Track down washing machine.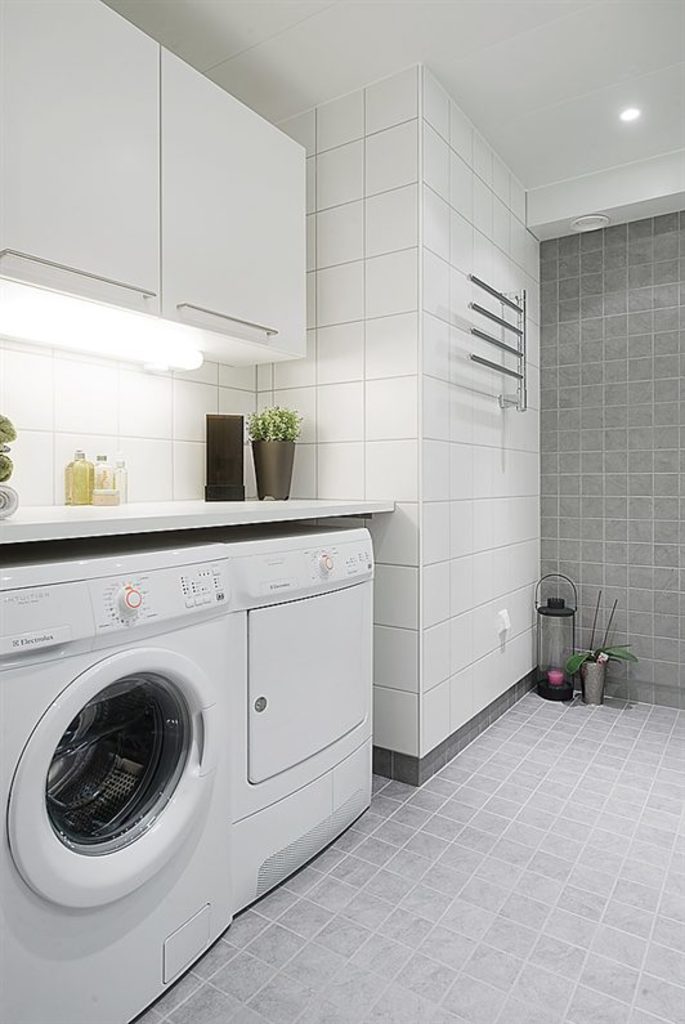
Tracked to pyautogui.locateOnScreen(1, 546, 236, 1023).
